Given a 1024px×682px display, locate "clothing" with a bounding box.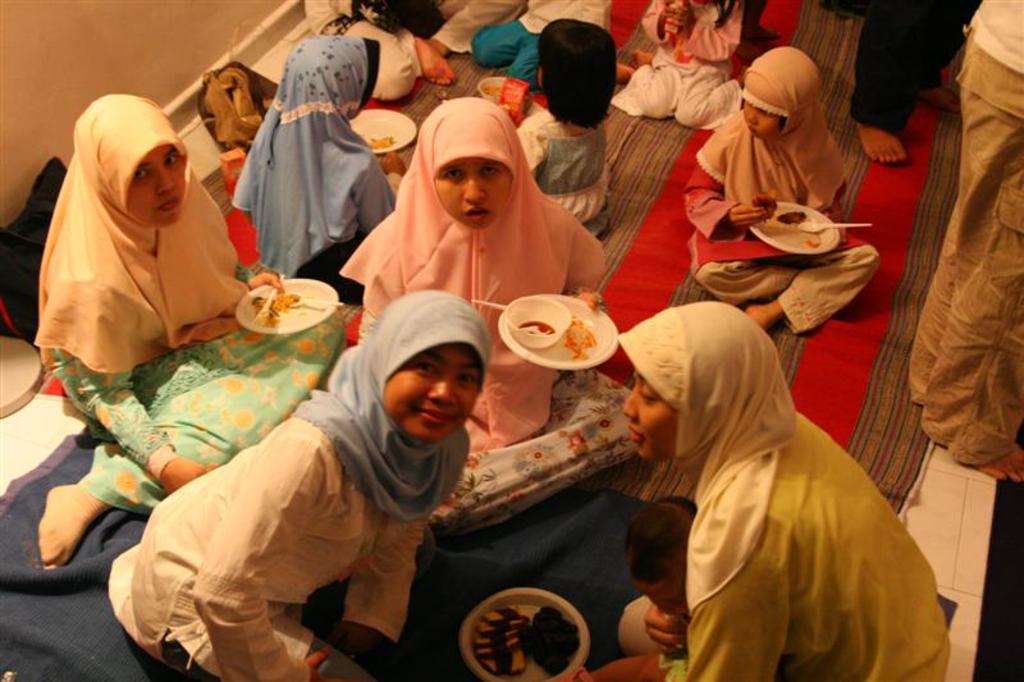
Located: detection(467, 0, 611, 104).
